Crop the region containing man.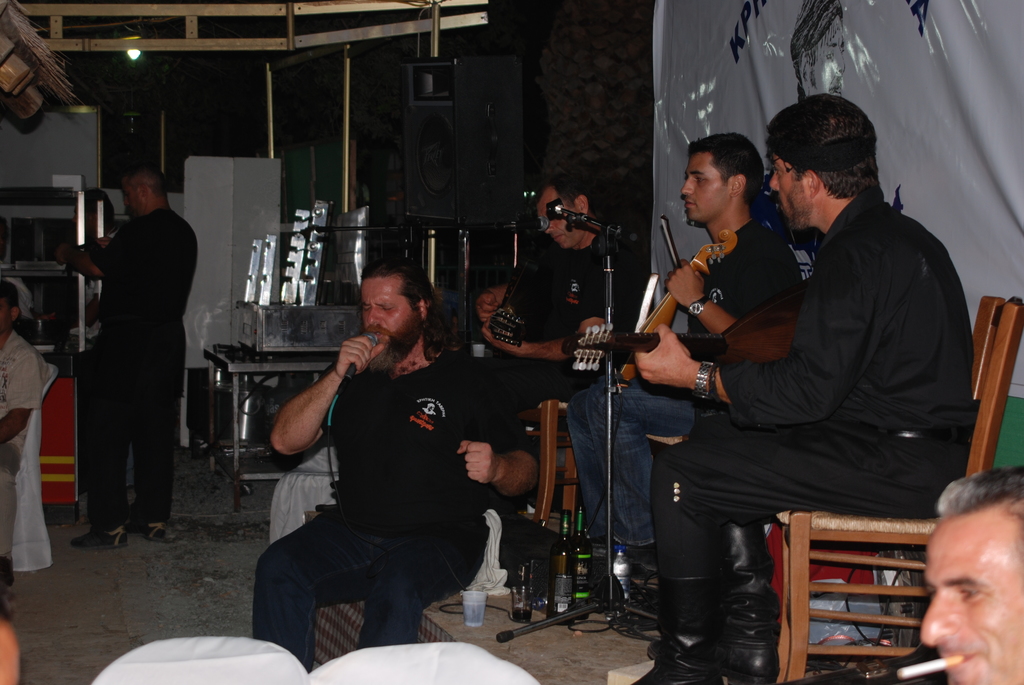
Crop region: box(61, 162, 185, 556).
